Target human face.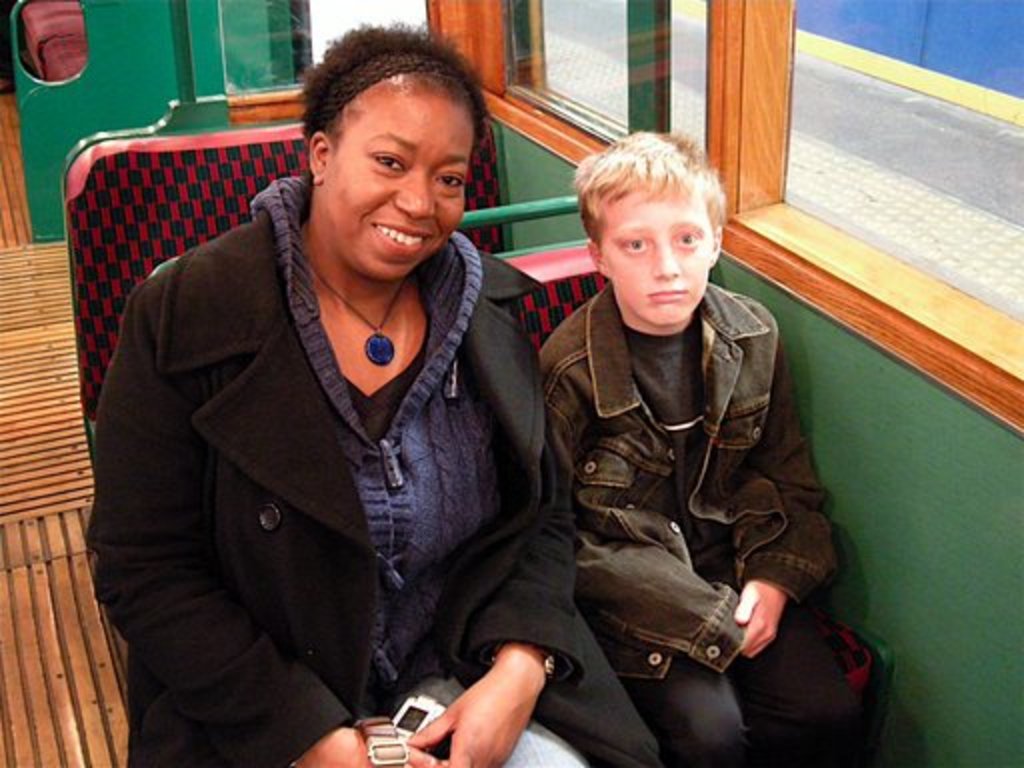
Target region: crop(604, 196, 710, 326).
